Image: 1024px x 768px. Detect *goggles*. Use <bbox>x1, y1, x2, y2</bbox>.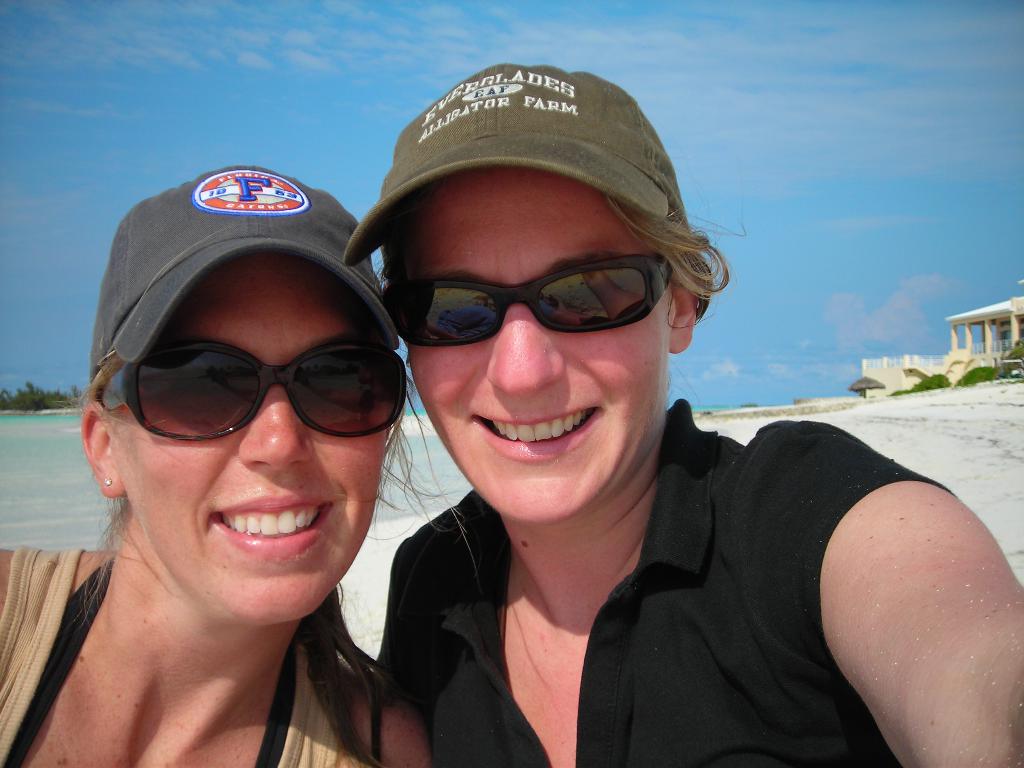
<bbox>382, 260, 677, 351</bbox>.
